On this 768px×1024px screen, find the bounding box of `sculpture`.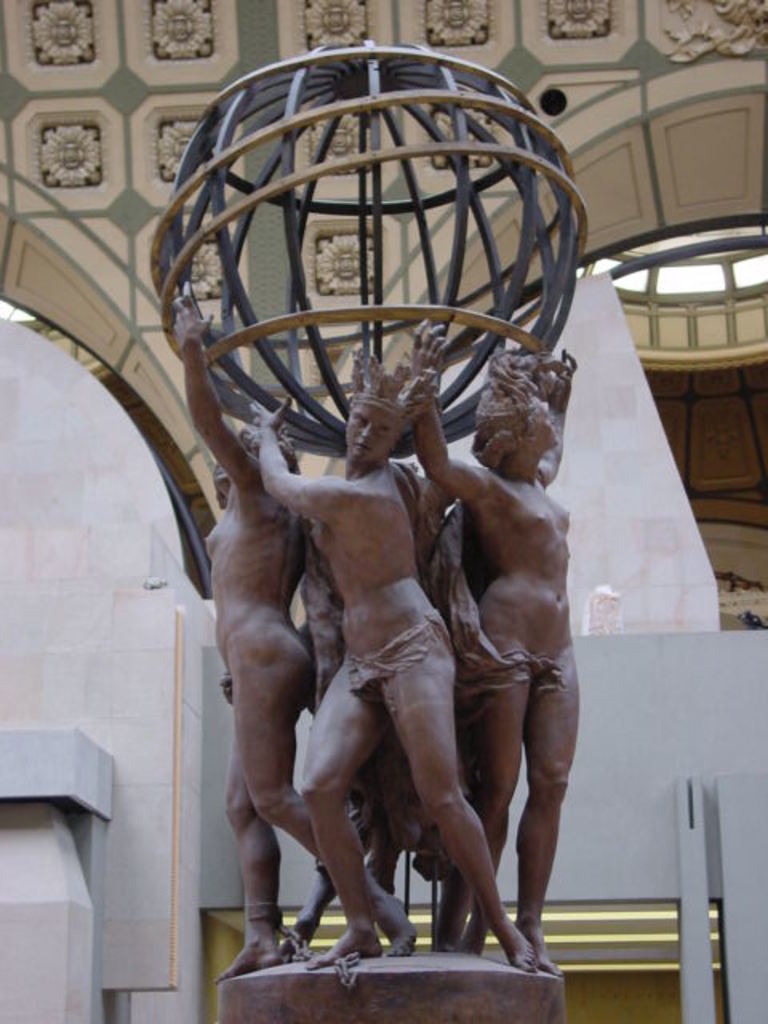
Bounding box: select_region(242, 338, 530, 968).
